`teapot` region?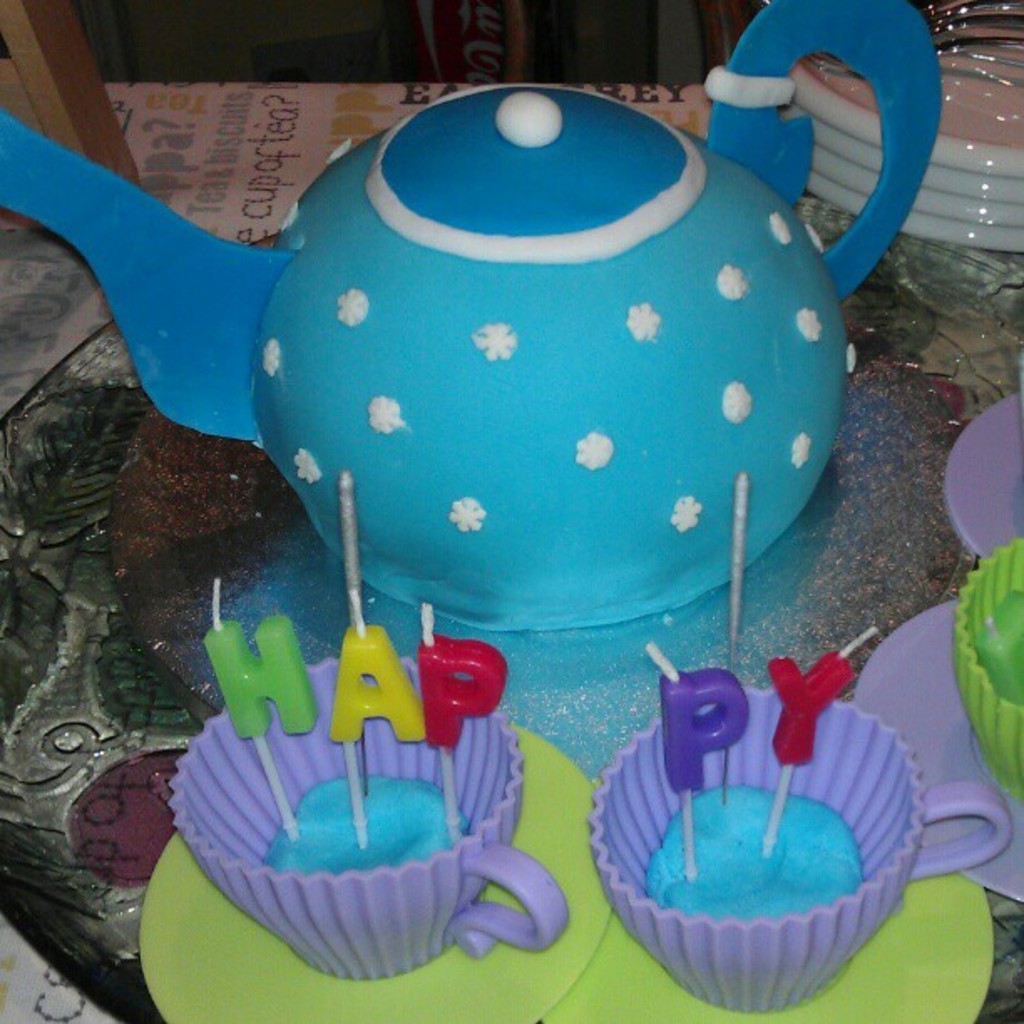
crop(0, 0, 950, 637)
